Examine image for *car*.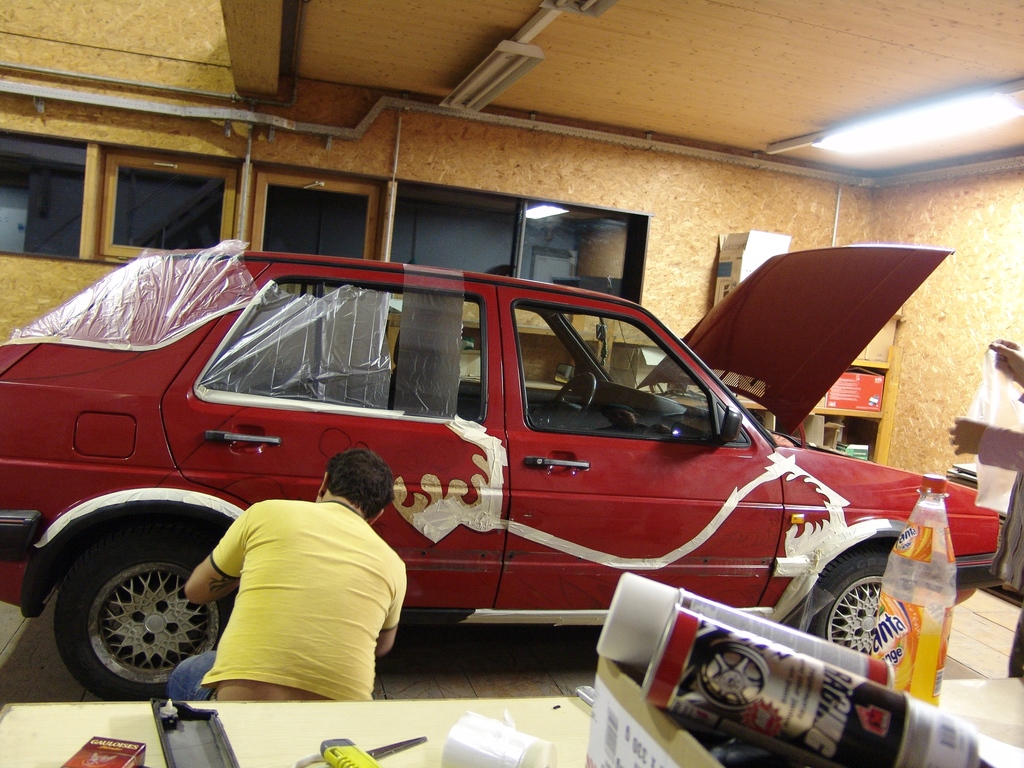
Examination result: bbox=(0, 241, 1004, 702).
